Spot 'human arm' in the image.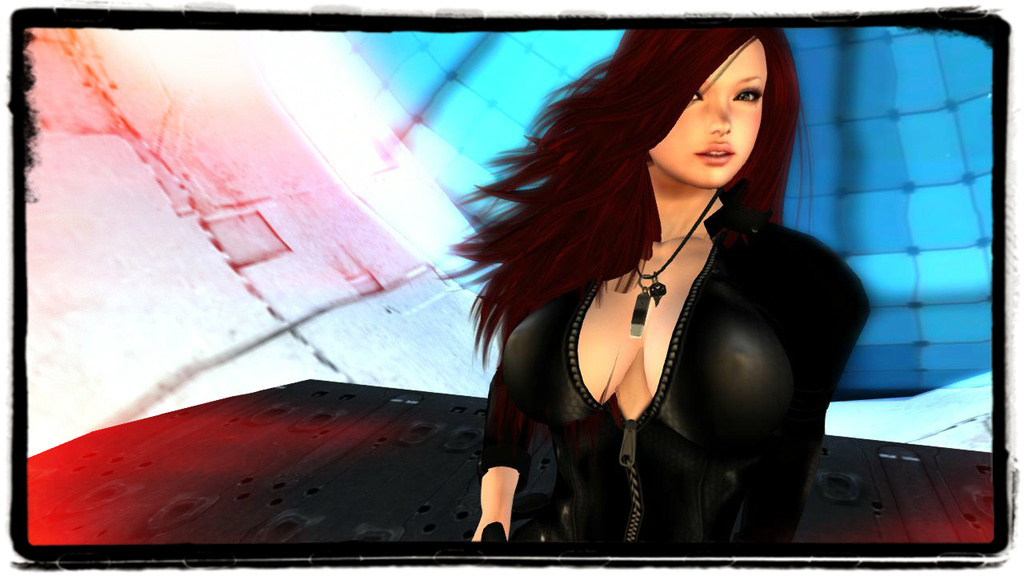
'human arm' found at region(717, 243, 871, 558).
